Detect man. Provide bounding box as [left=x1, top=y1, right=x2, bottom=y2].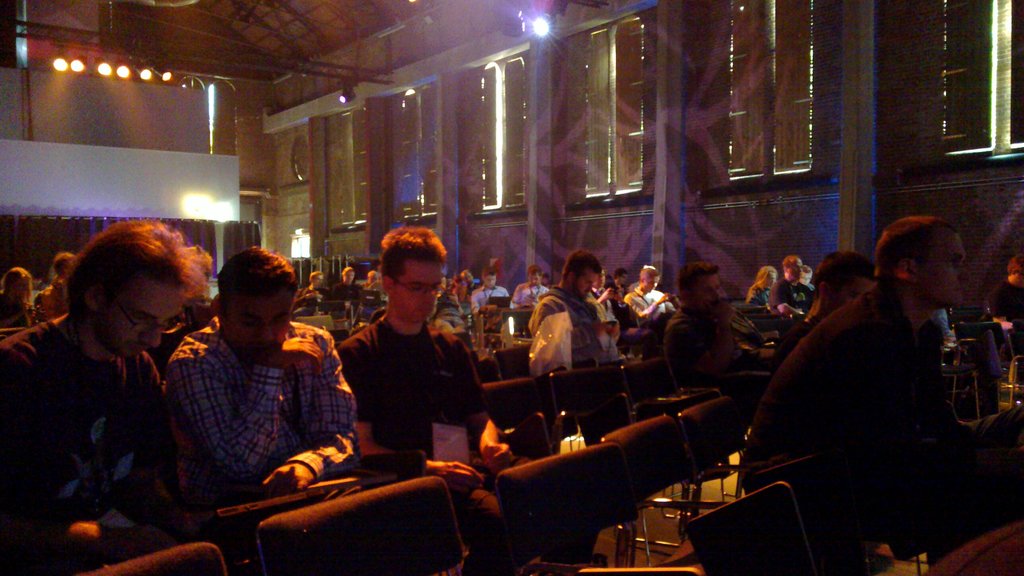
[left=37, top=250, right=76, bottom=320].
